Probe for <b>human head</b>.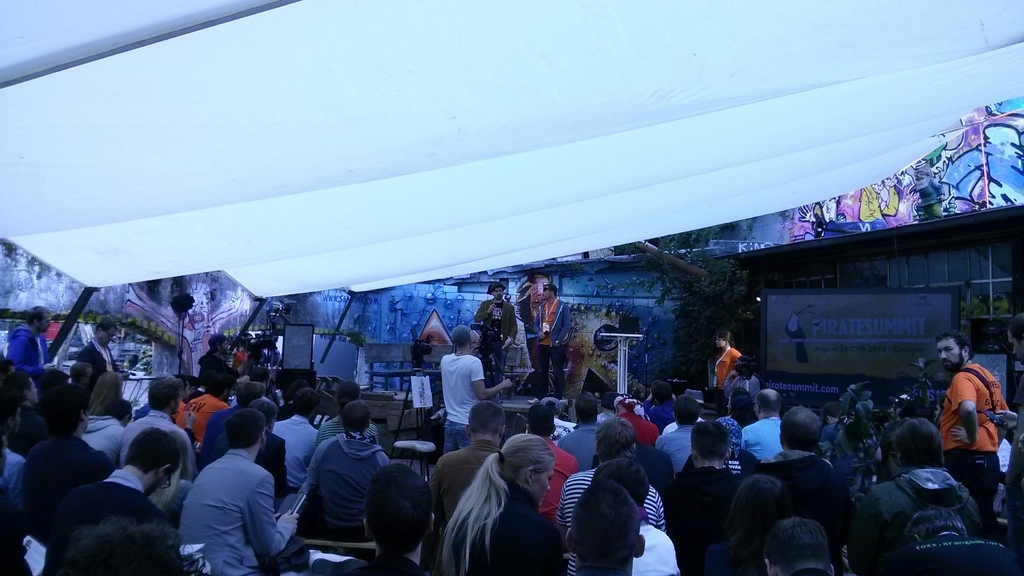
Probe result: detection(235, 382, 268, 403).
